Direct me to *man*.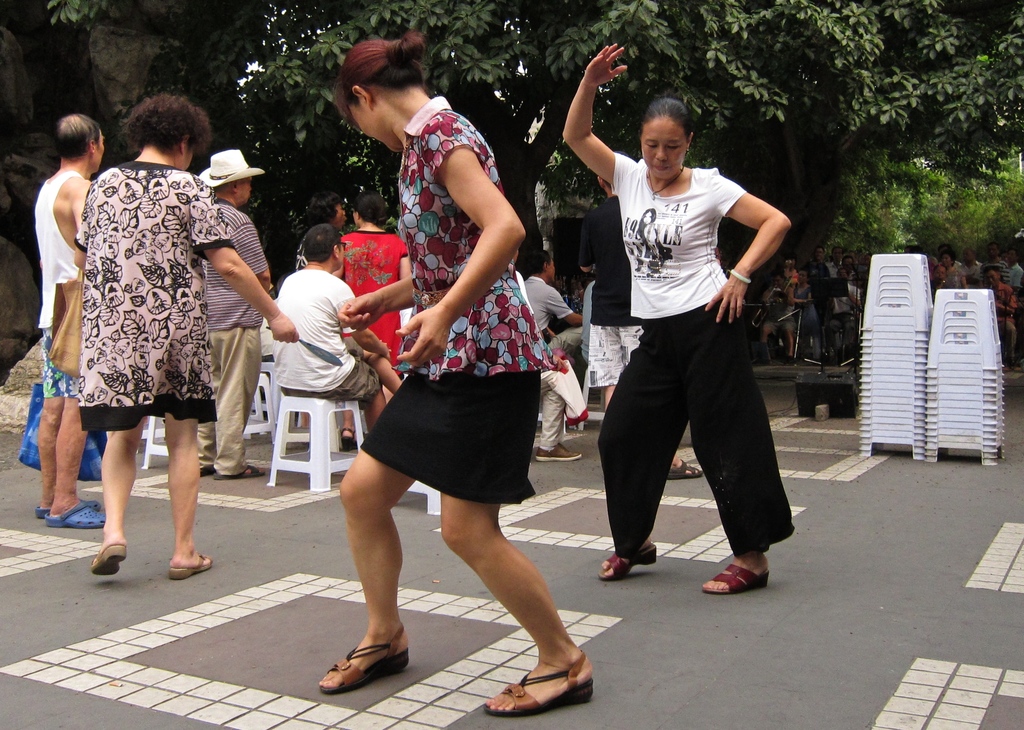
Direction: x1=27, y1=108, x2=106, y2=528.
